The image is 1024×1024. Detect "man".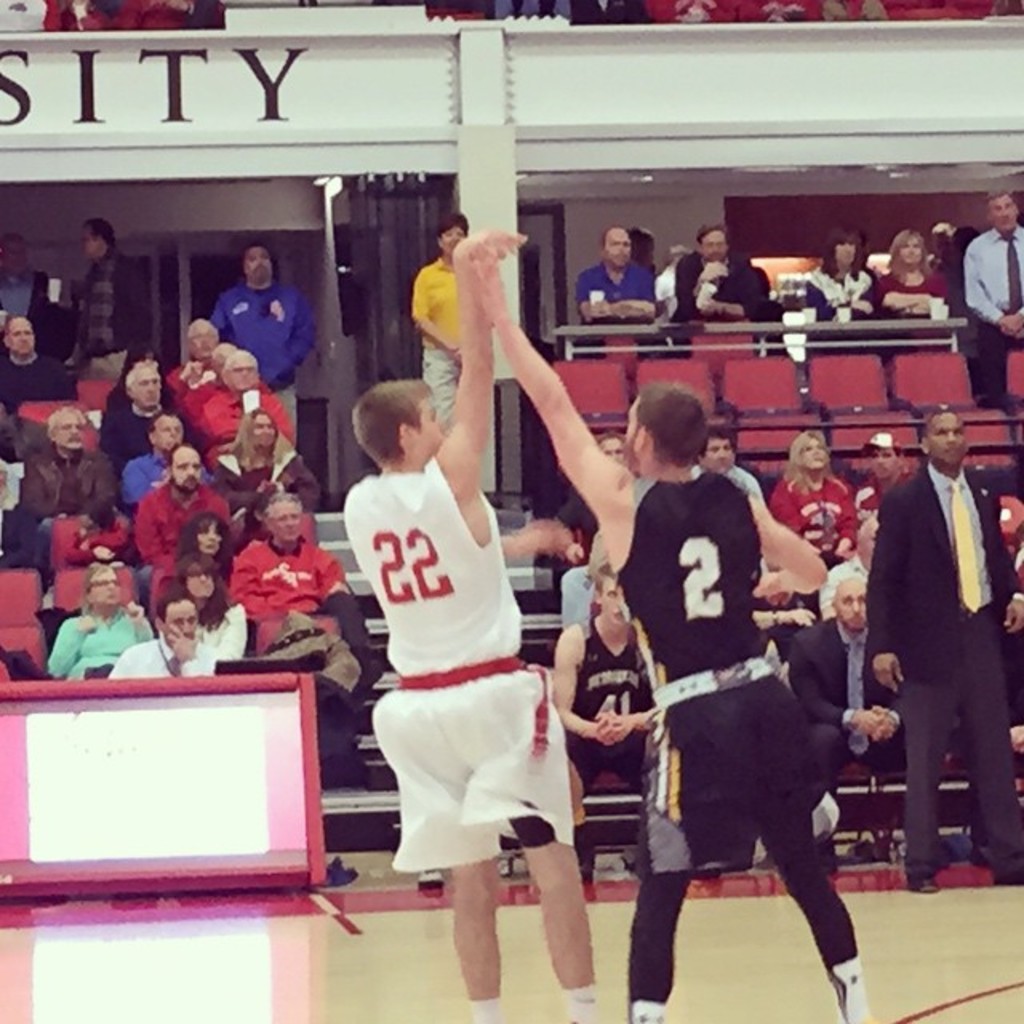
Detection: pyautogui.locateOnScreen(787, 573, 902, 803).
